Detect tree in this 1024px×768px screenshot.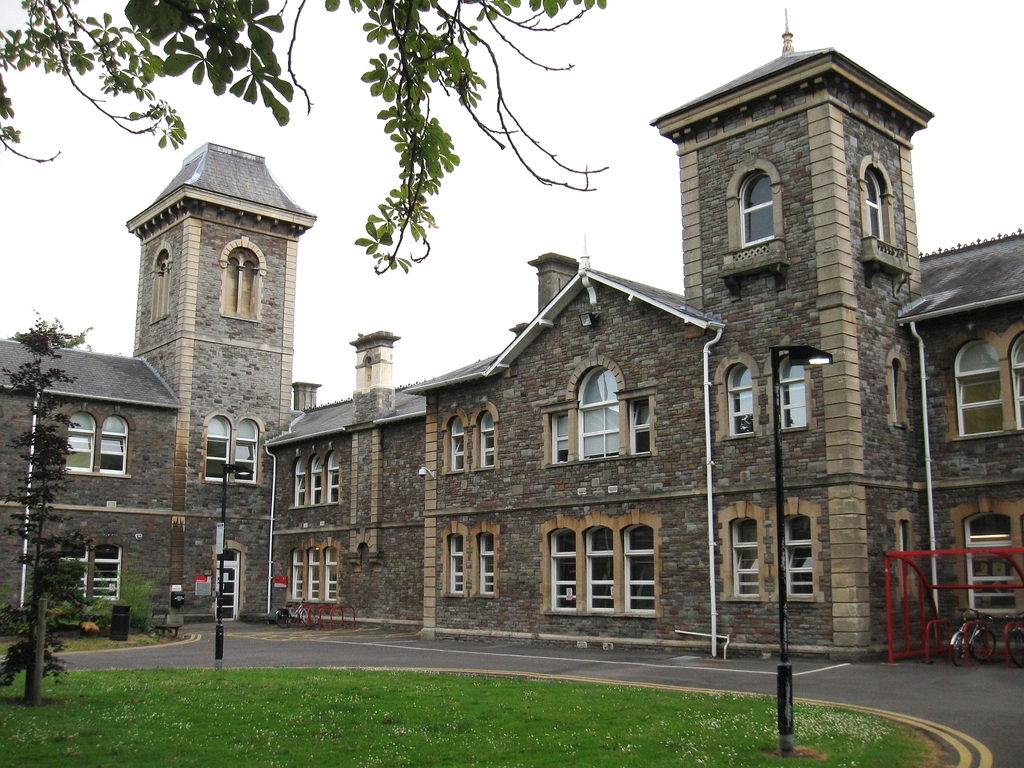
Detection: locate(0, 315, 90, 703).
